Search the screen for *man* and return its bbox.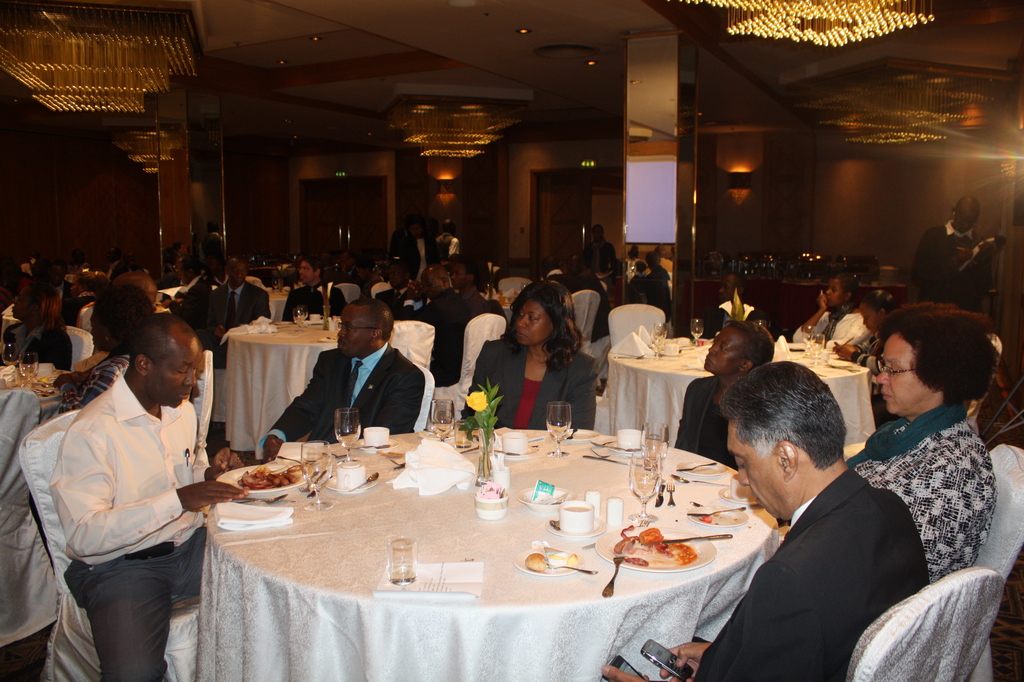
Found: bbox=(378, 257, 428, 321).
